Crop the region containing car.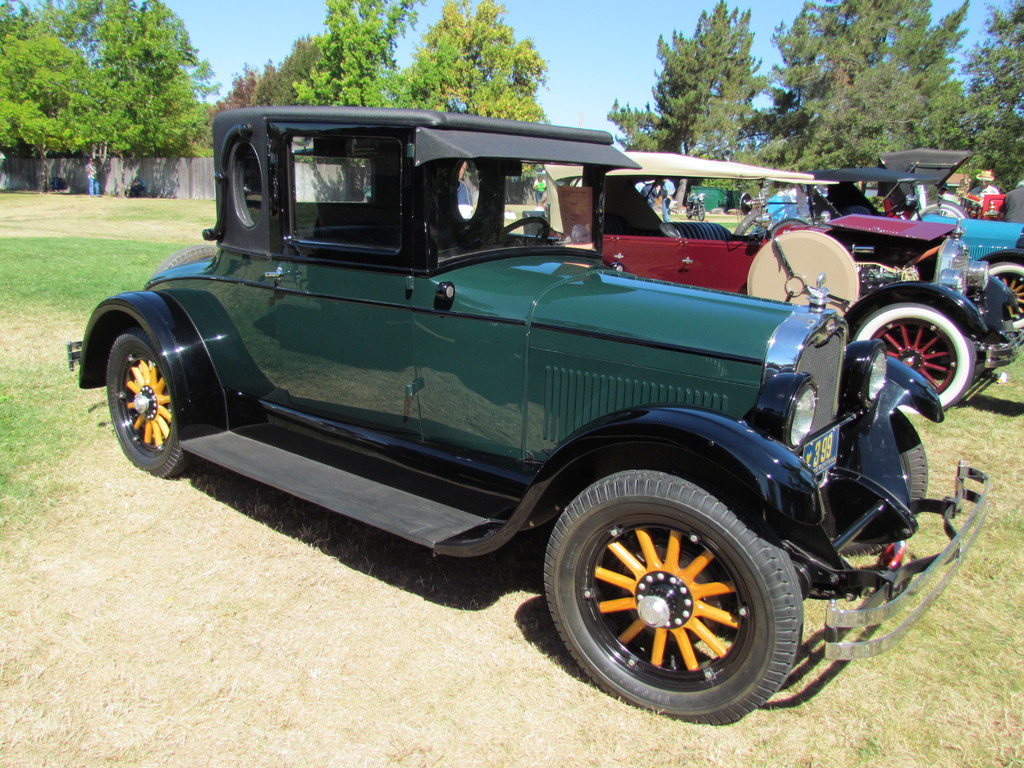
Crop region: l=806, t=173, r=1023, b=335.
